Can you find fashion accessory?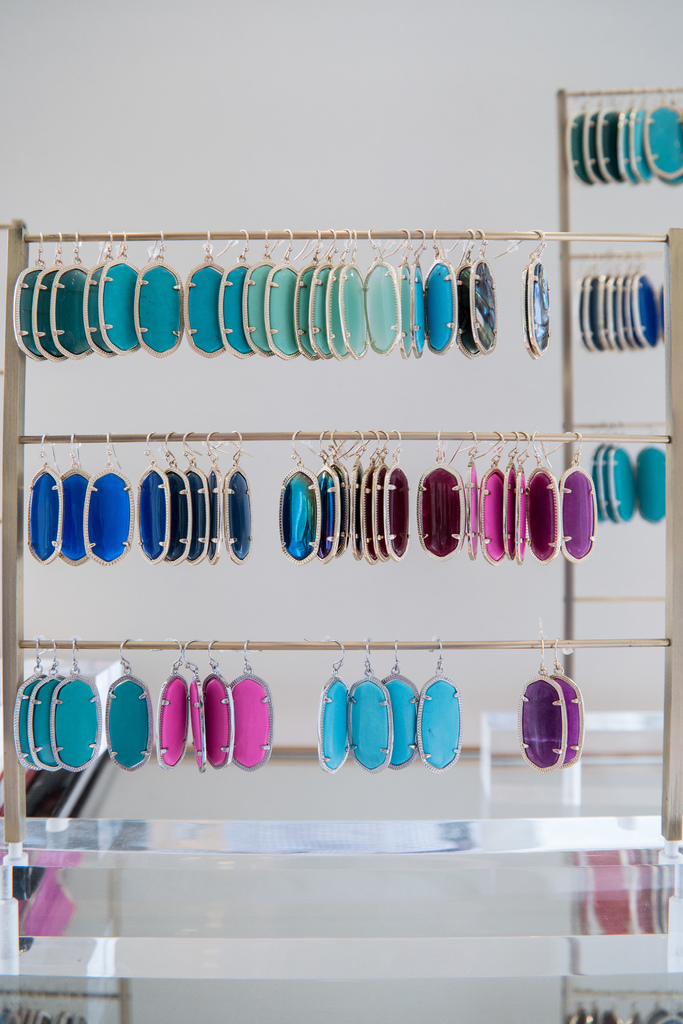
Yes, bounding box: left=521, top=647, right=561, bottom=765.
